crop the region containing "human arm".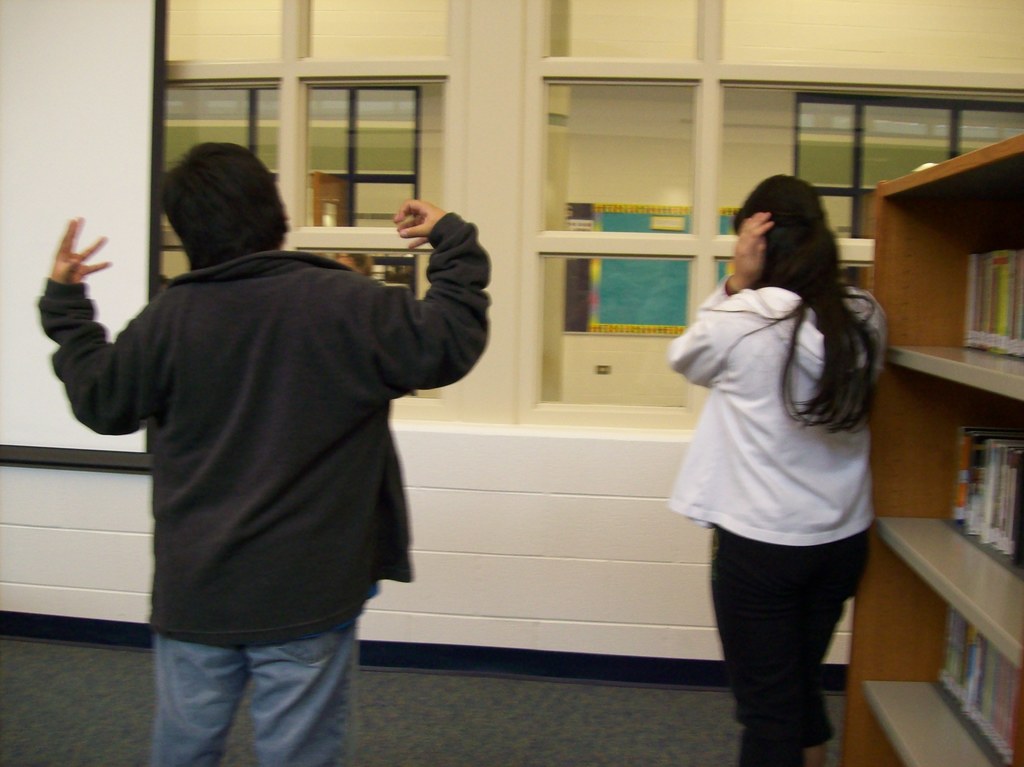
Crop region: locate(358, 193, 493, 399).
